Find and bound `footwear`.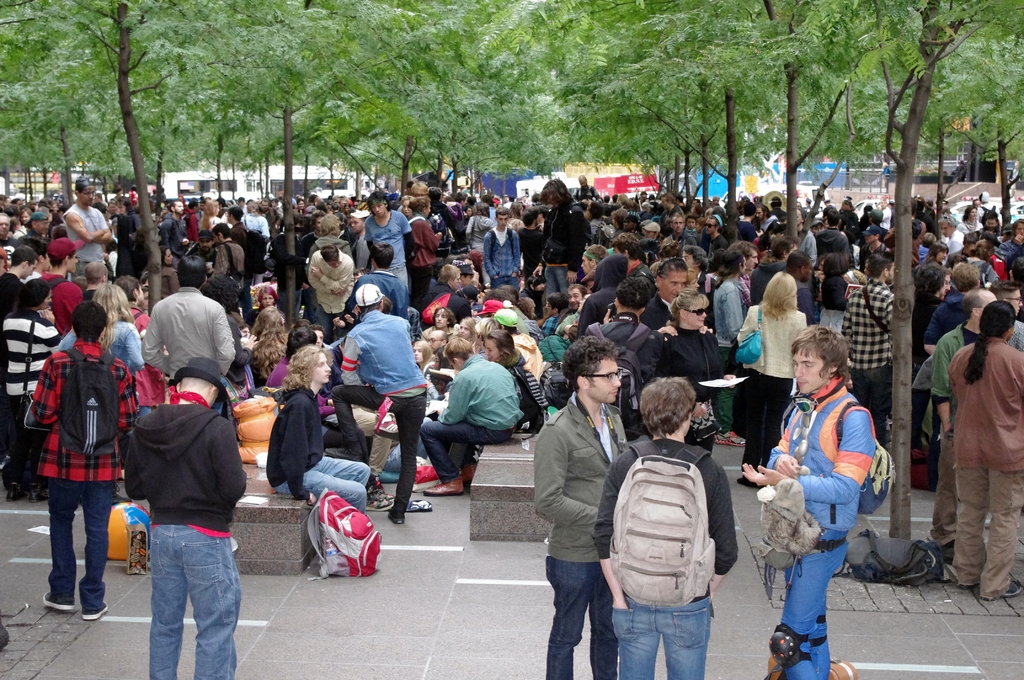
Bound: x1=423 y1=480 x2=461 y2=495.
